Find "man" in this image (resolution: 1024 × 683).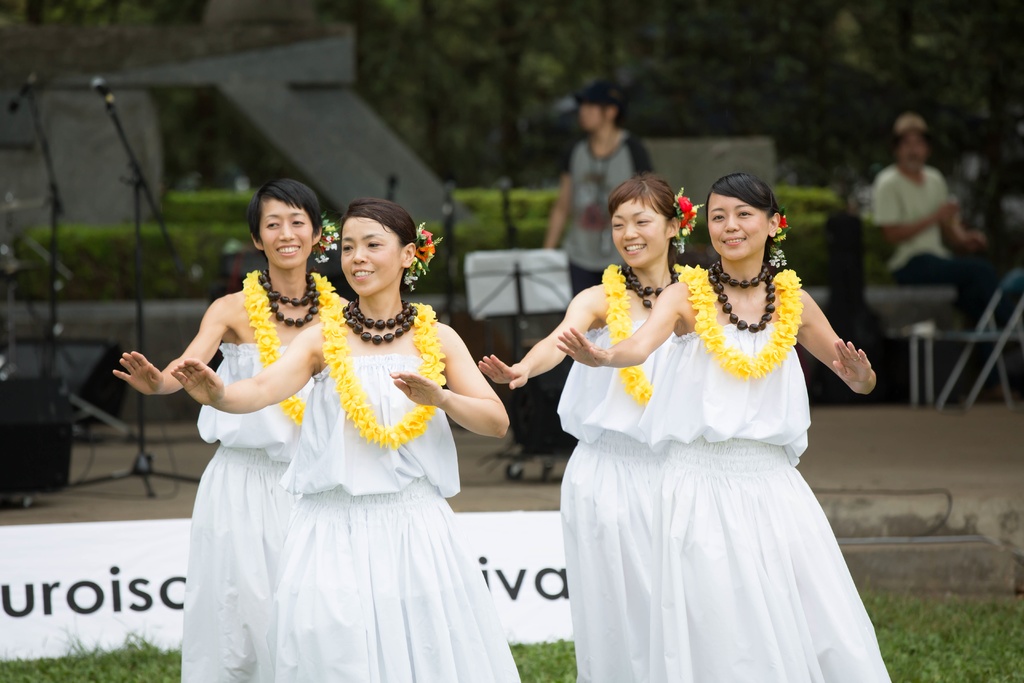
(542,79,659,311).
